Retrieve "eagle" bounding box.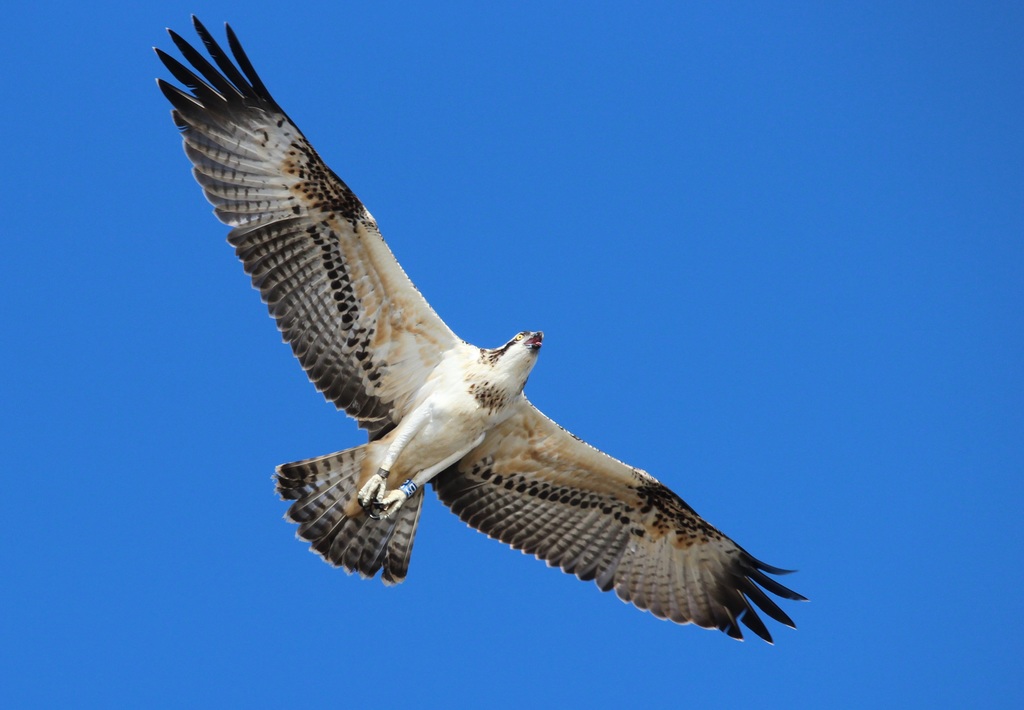
Bounding box: 150, 10, 817, 648.
